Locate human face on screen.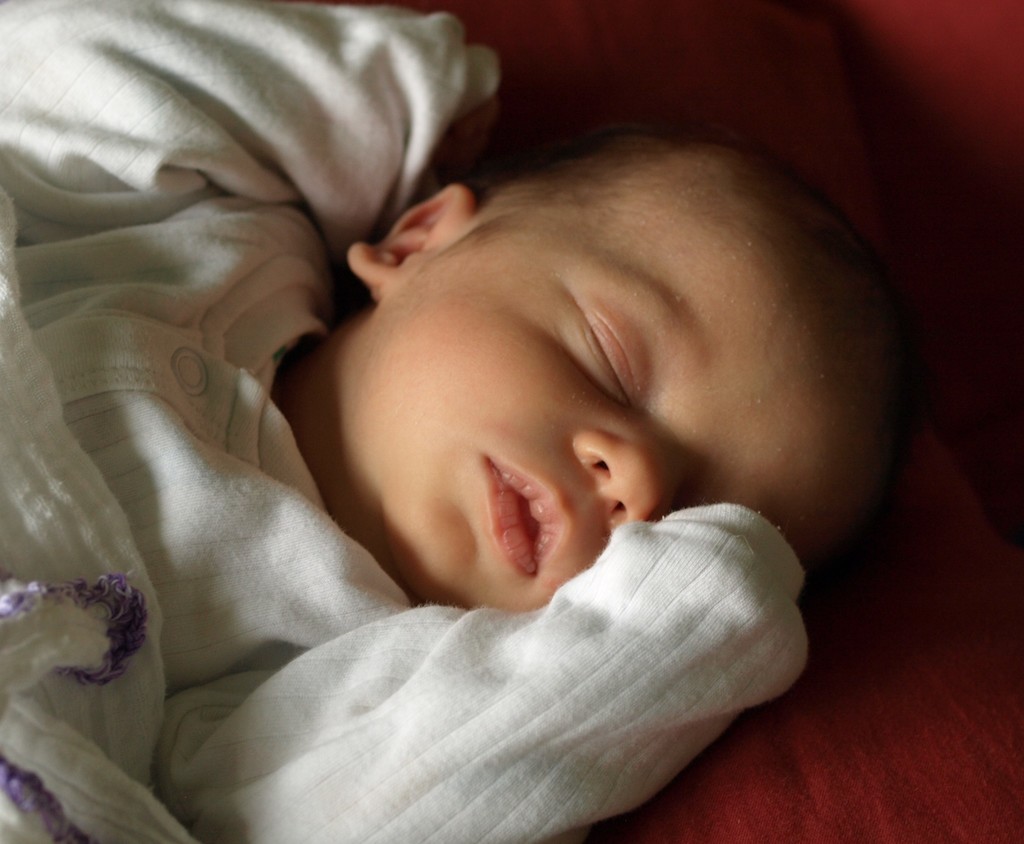
On screen at crop(342, 190, 851, 613).
